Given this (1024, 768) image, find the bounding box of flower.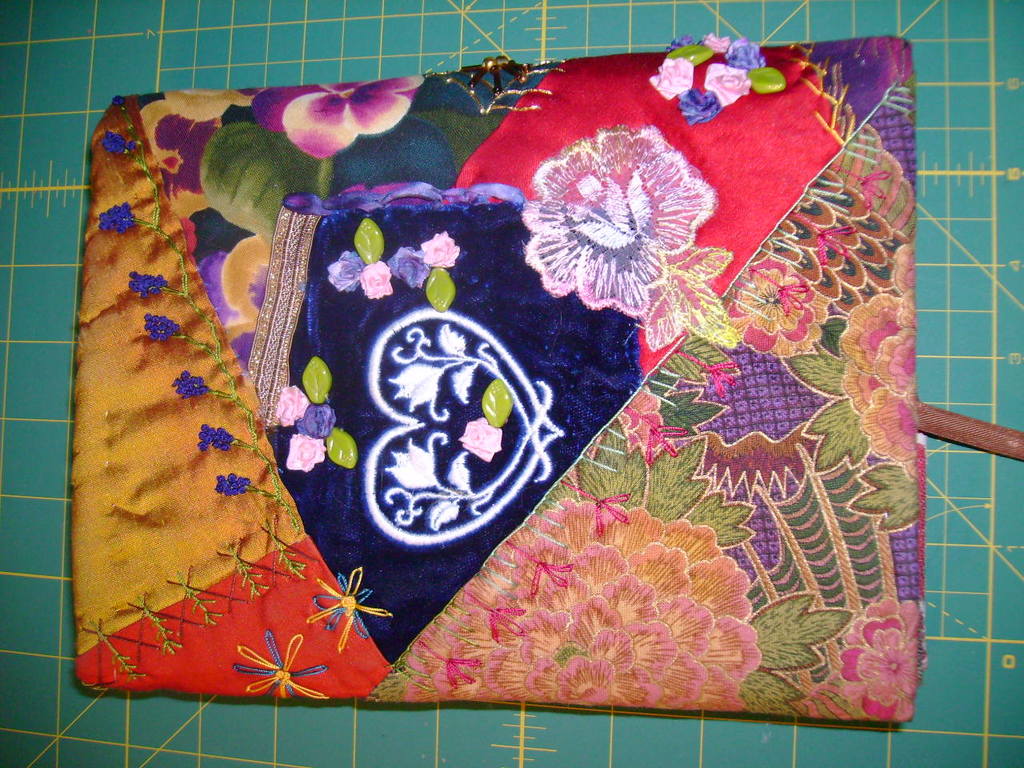
[838,240,918,478].
